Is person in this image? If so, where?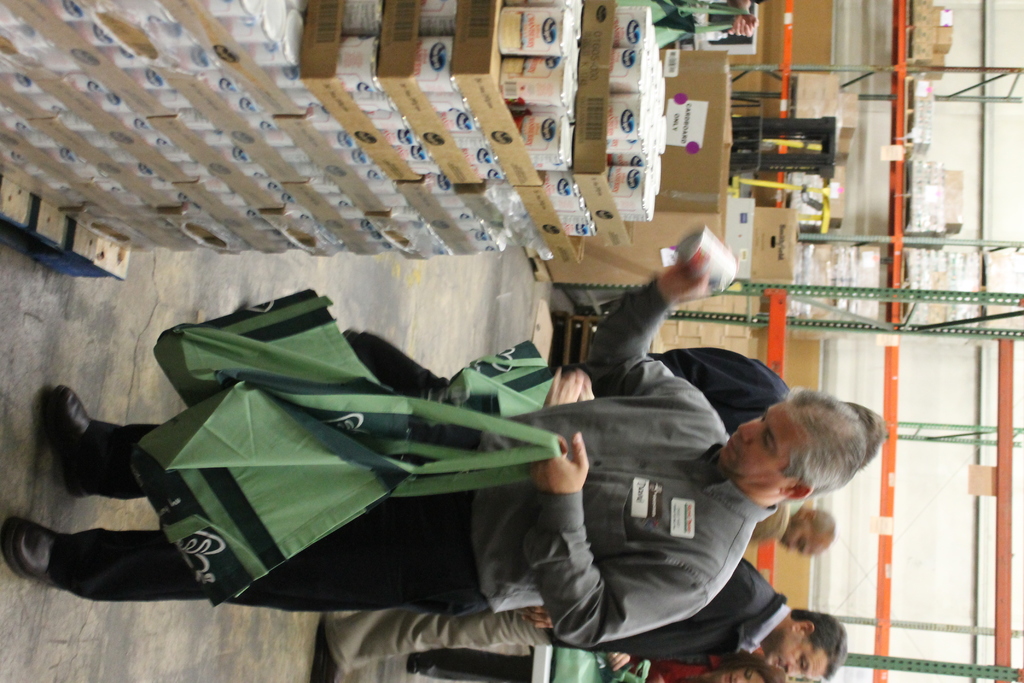
Yes, at box=[719, 0, 764, 35].
